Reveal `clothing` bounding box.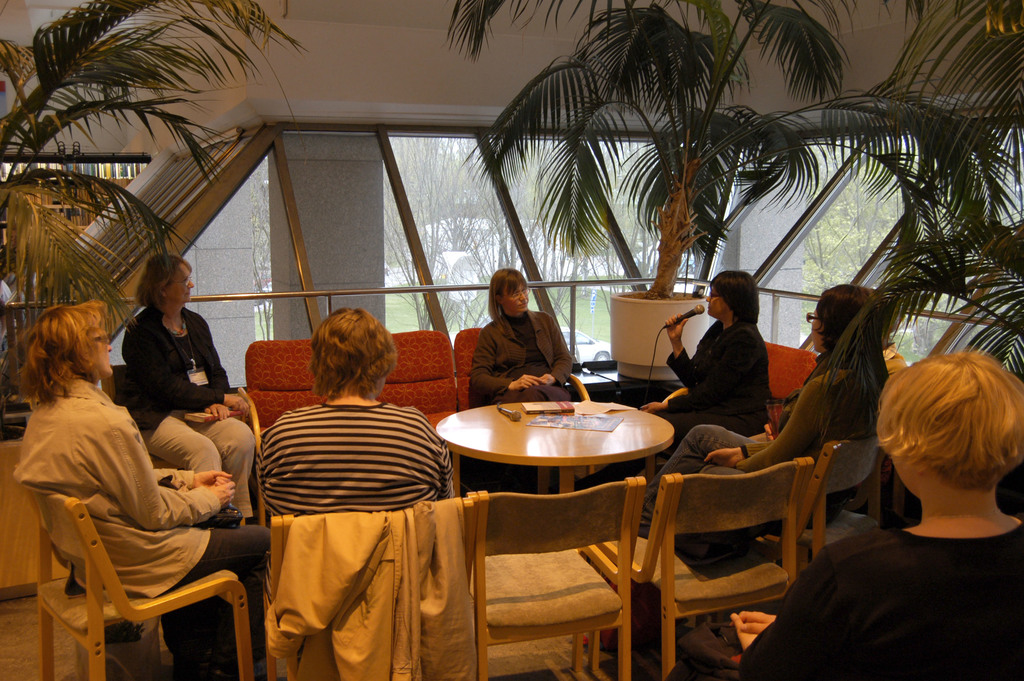
Revealed: [left=635, top=349, right=877, bottom=534].
